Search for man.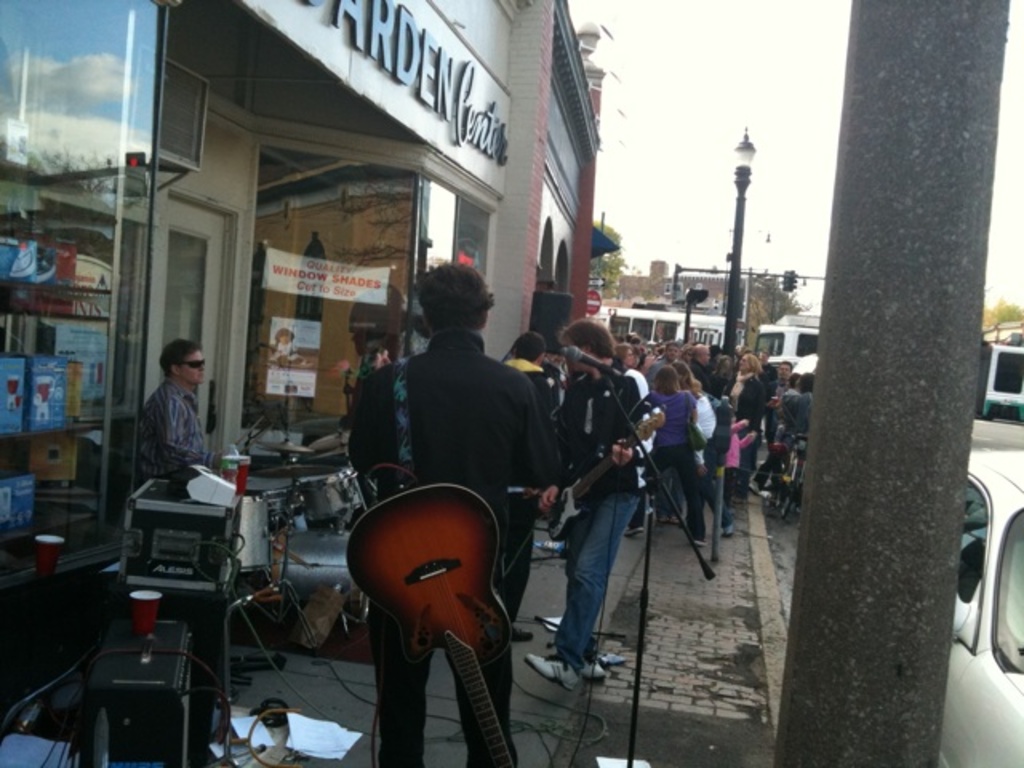
Found at (left=650, top=342, right=680, bottom=382).
